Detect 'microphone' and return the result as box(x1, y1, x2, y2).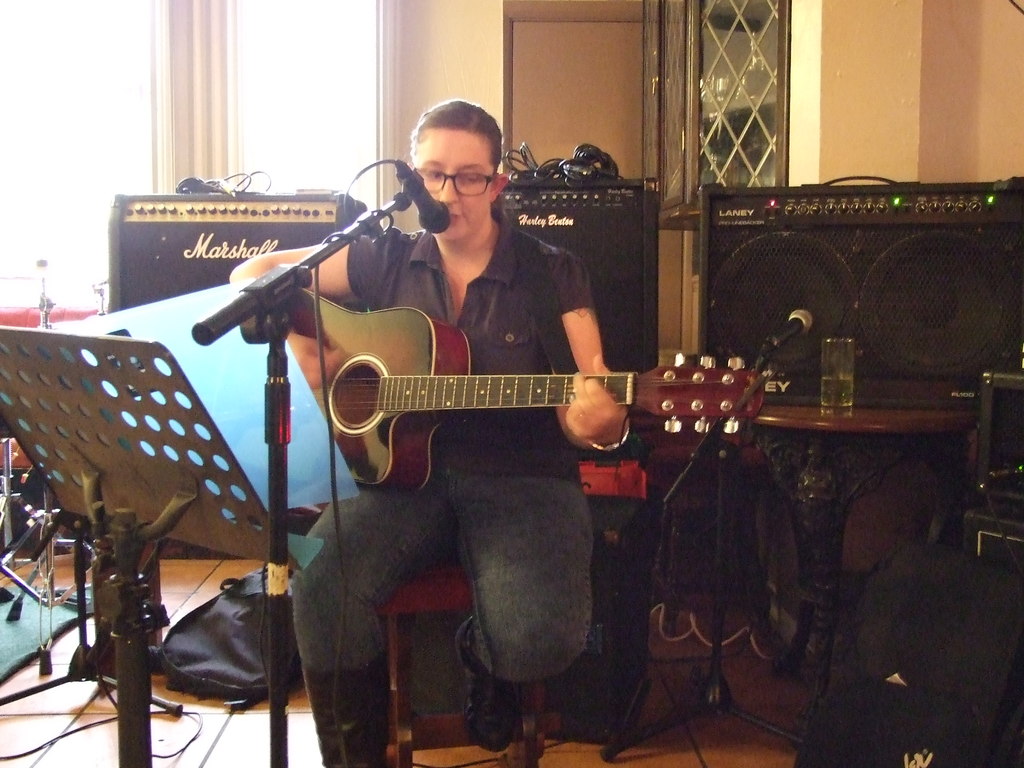
box(756, 303, 815, 351).
